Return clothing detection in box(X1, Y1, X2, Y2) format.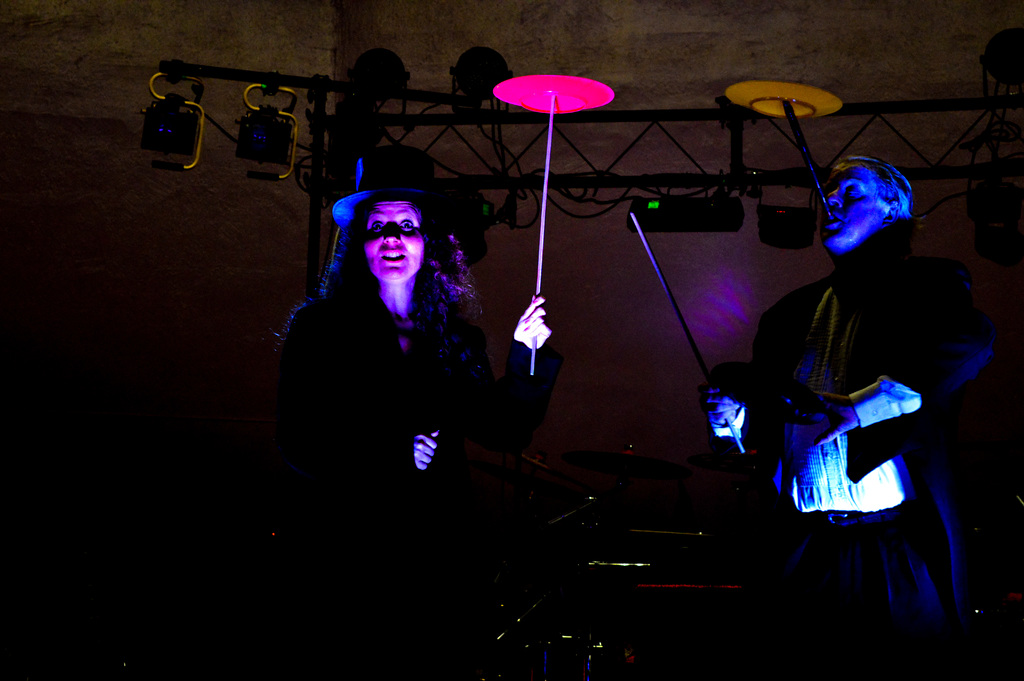
box(726, 176, 984, 598).
